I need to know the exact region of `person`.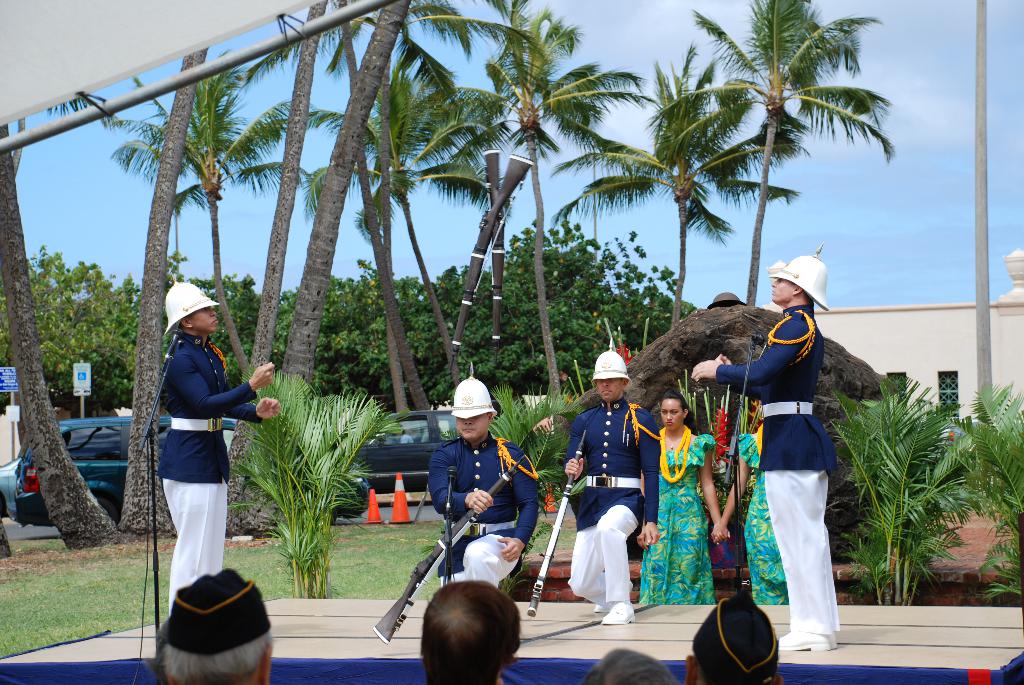
Region: left=642, top=391, right=730, bottom=609.
